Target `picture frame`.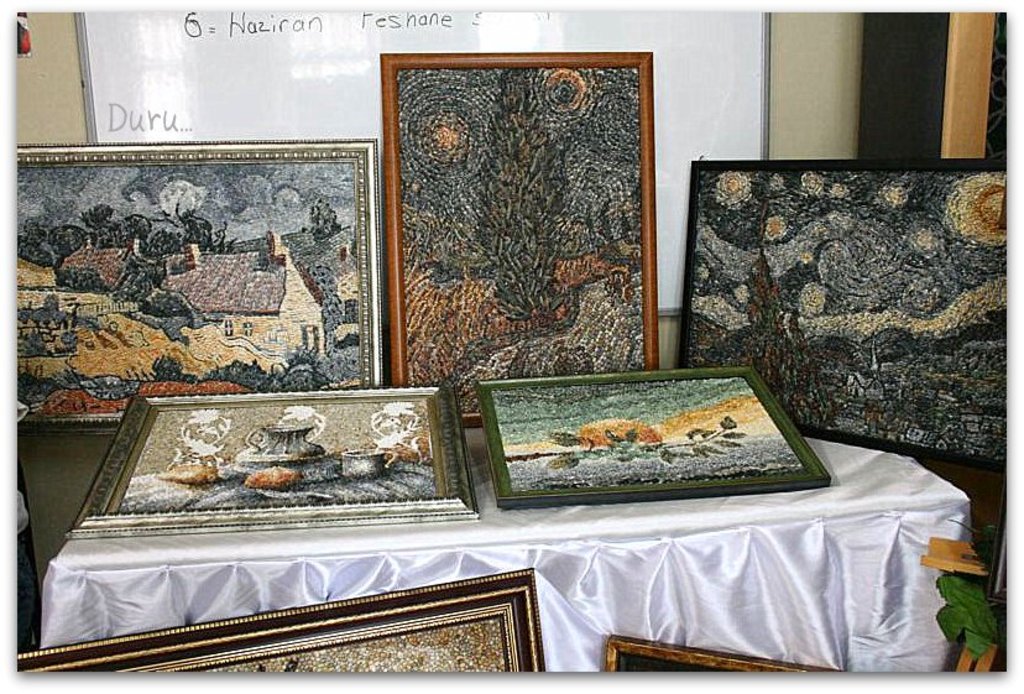
Target region: crop(475, 362, 831, 507).
